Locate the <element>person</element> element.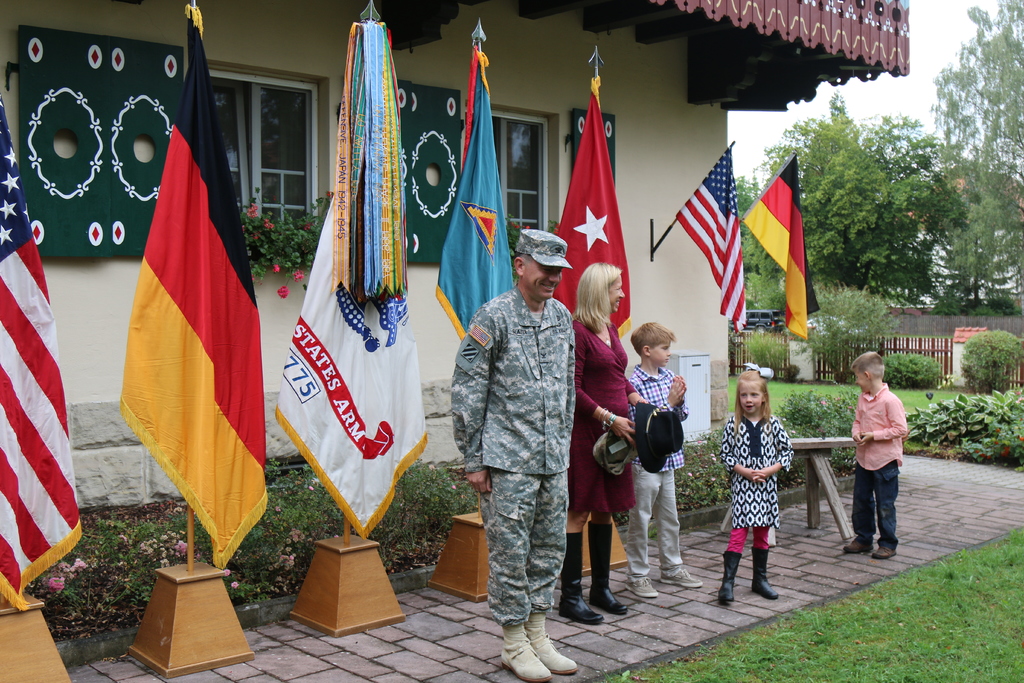
Element bbox: (left=717, top=369, right=792, bottom=603).
